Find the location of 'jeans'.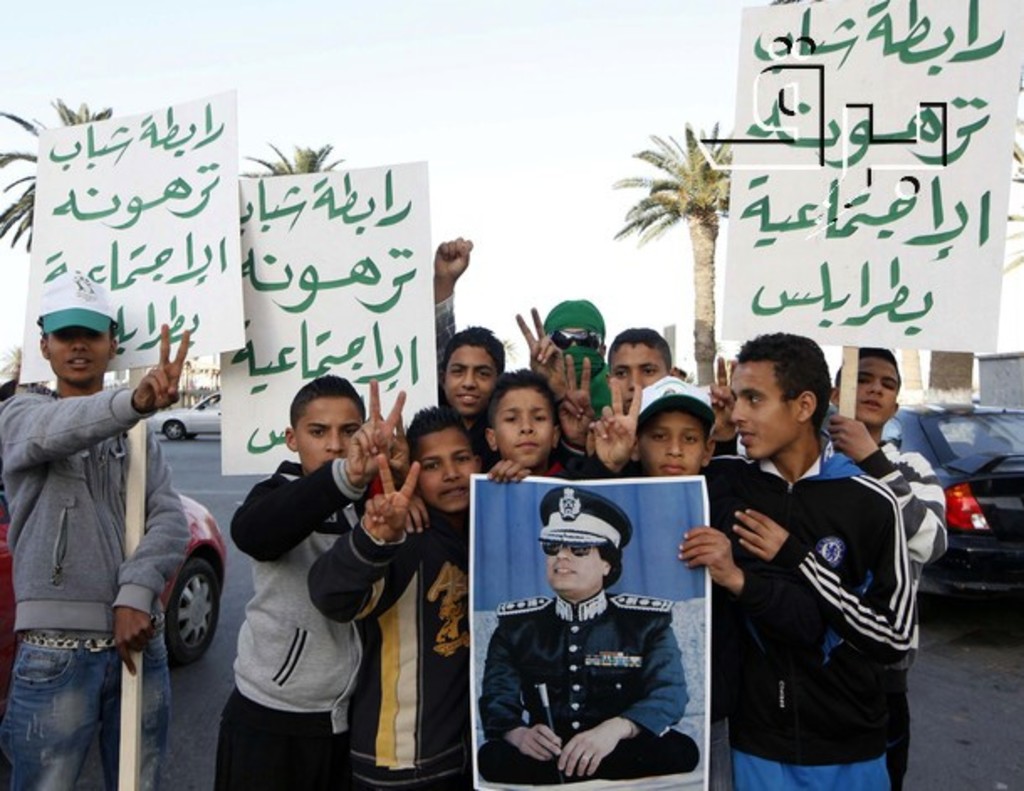
Location: Rect(13, 625, 175, 786).
